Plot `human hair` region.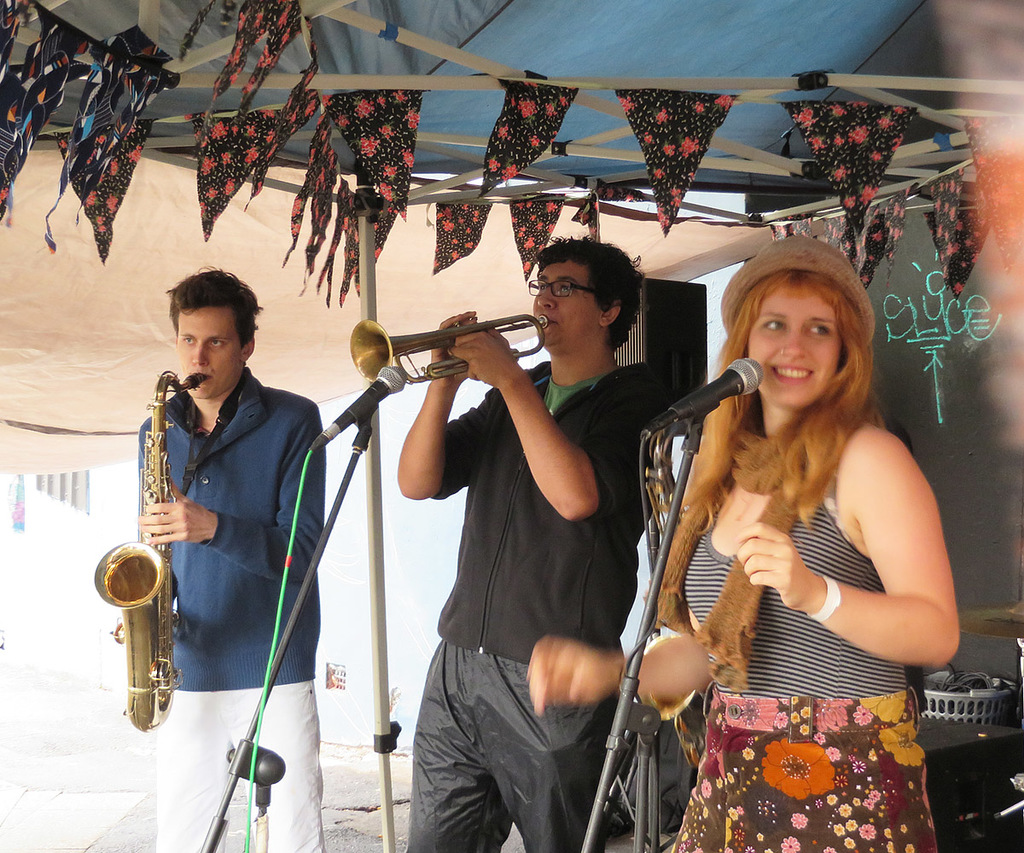
Plotted at <region>166, 269, 259, 353</region>.
